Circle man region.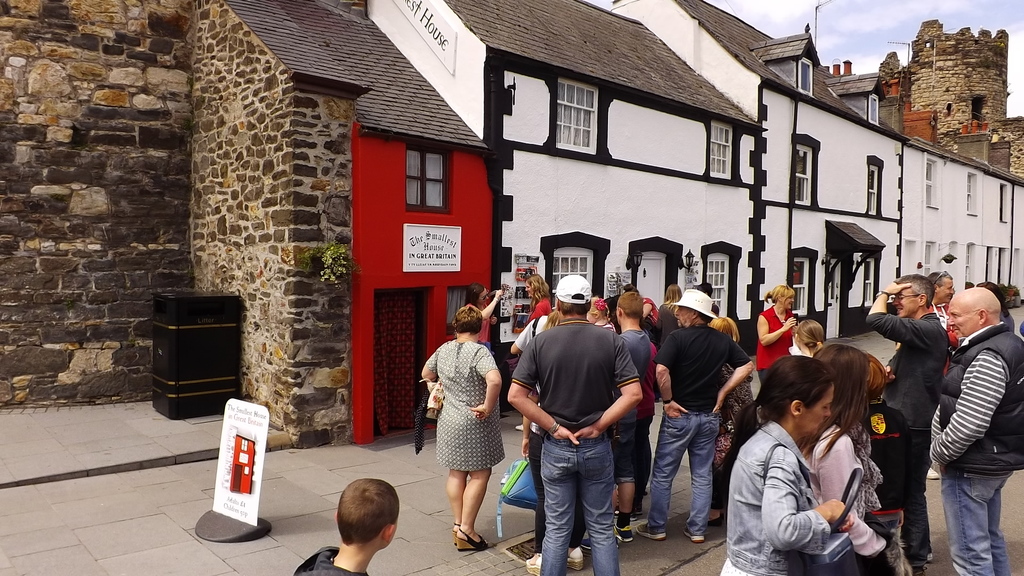
Region: [928,283,1023,575].
